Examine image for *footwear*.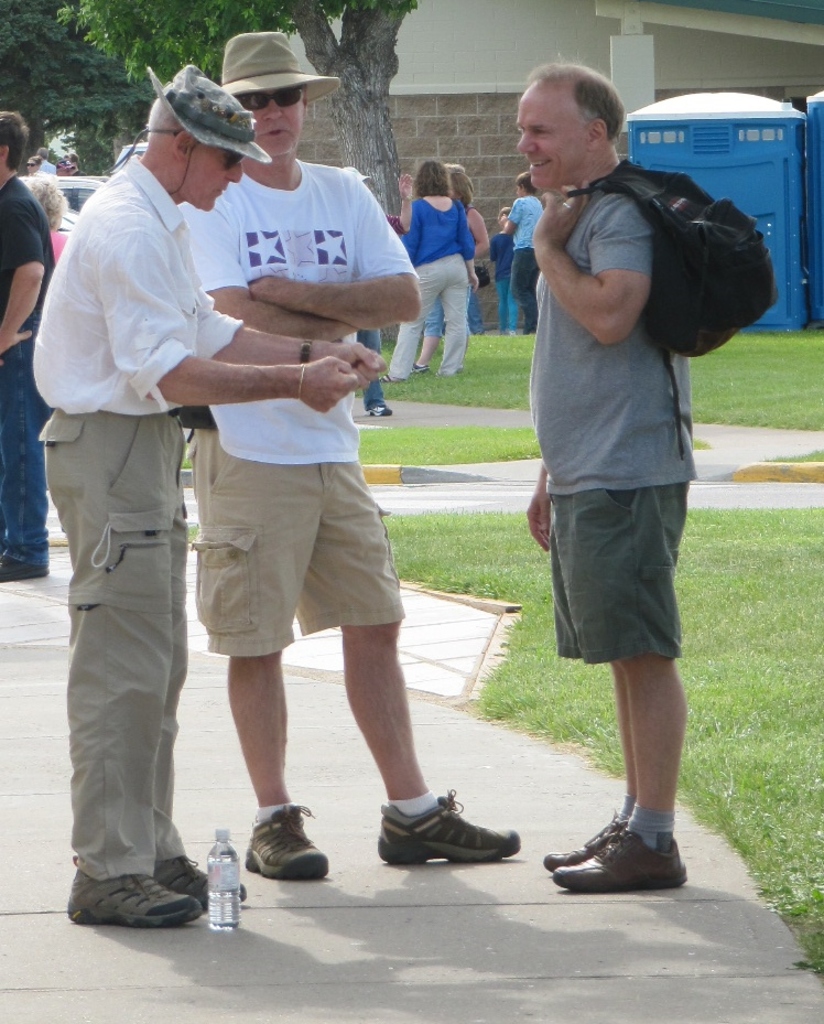
Examination result: Rect(416, 366, 425, 369).
